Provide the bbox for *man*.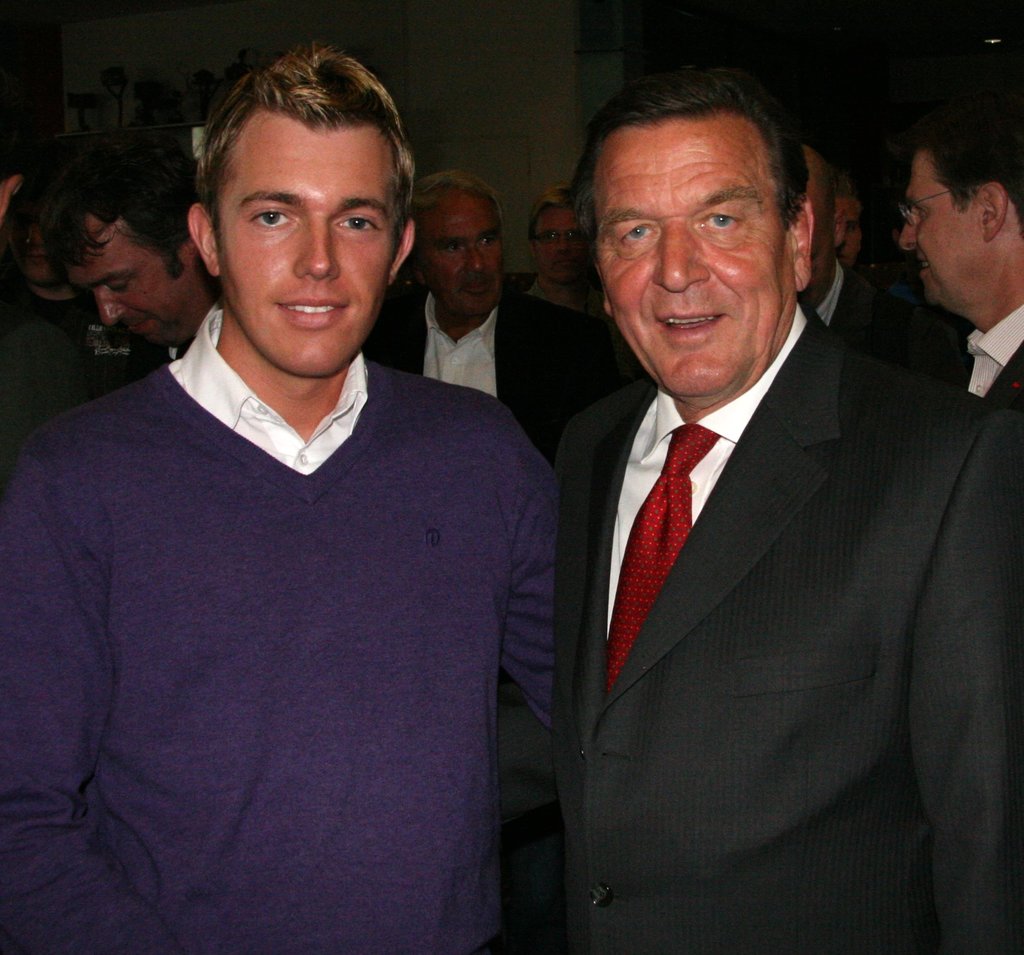
box=[503, 65, 1023, 954].
